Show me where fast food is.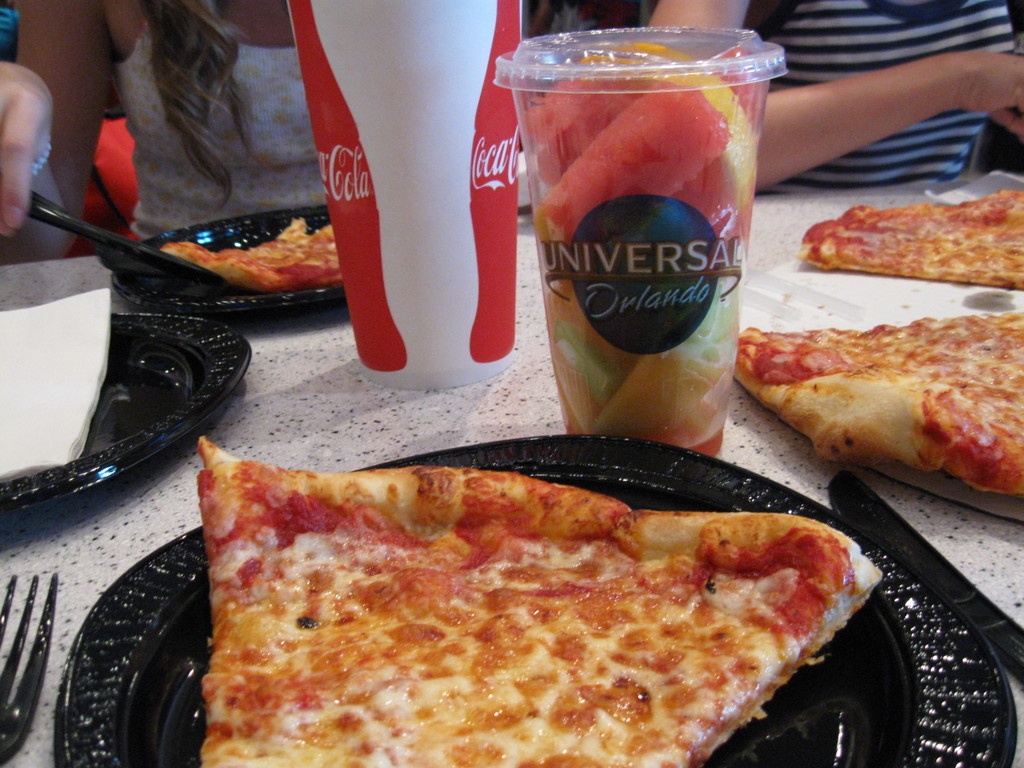
fast food is at rect(799, 175, 1009, 280).
